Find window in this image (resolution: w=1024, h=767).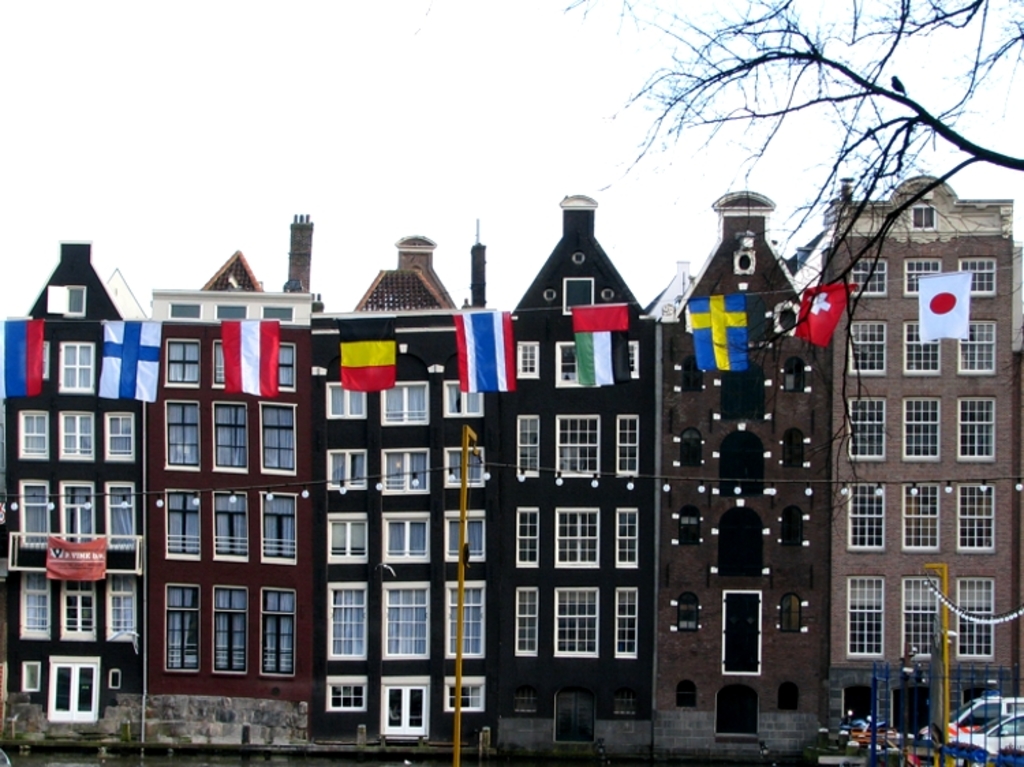
l=677, t=676, r=699, b=703.
